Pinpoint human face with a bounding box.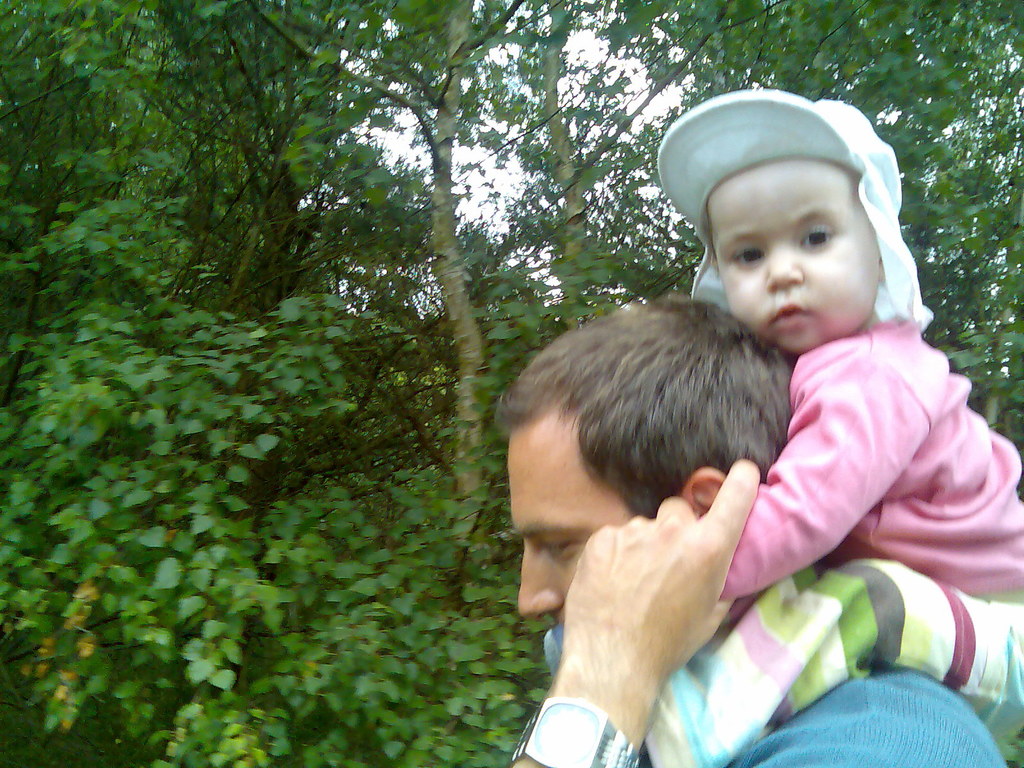
l=510, t=402, r=634, b=619.
